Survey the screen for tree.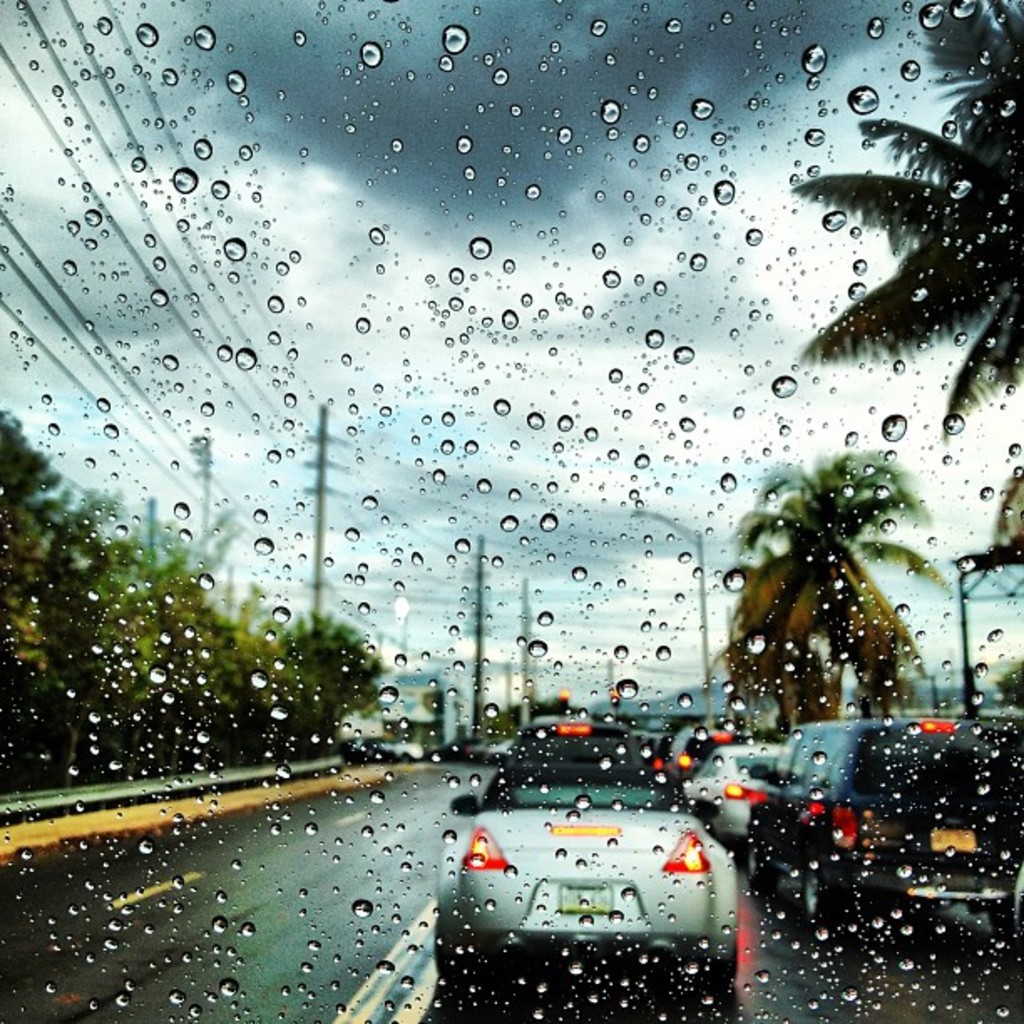
Survey found: x1=703 y1=437 x2=940 y2=730.
